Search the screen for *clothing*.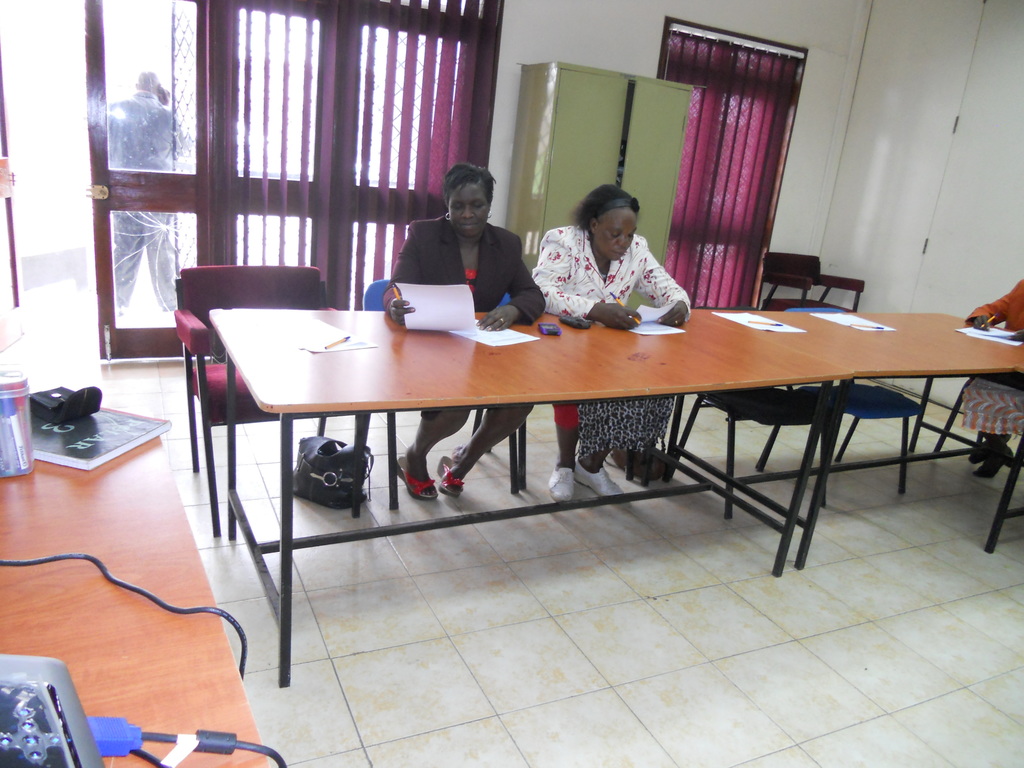
Found at (x1=108, y1=94, x2=184, y2=316).
